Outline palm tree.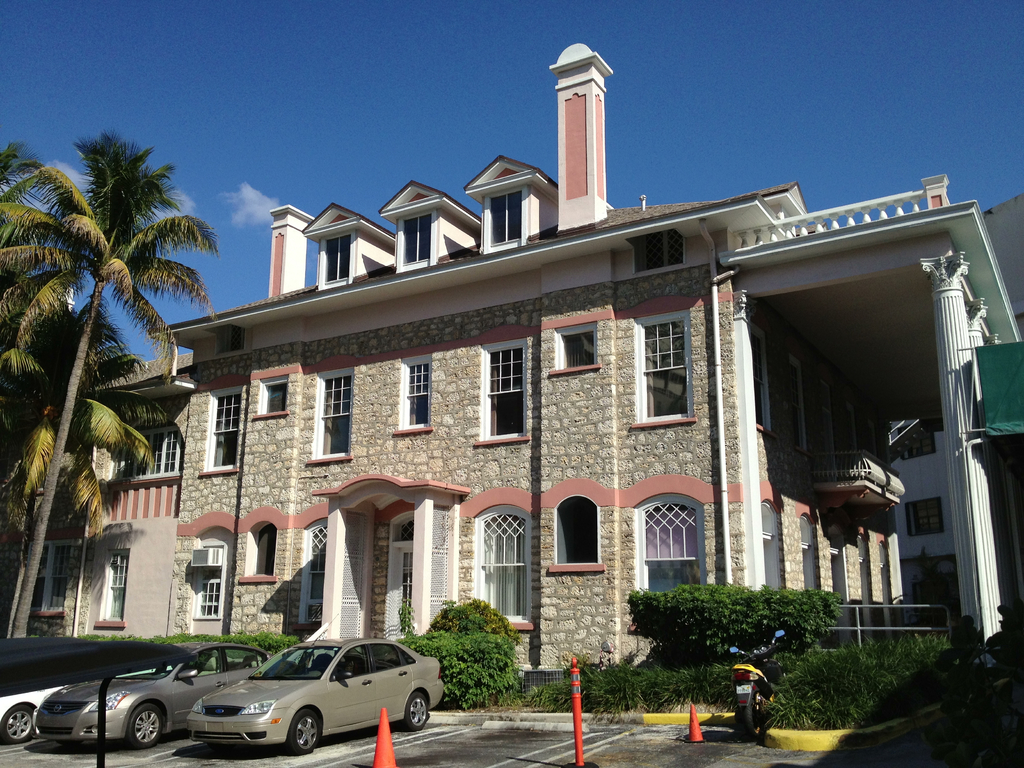
Outline: [x1=0, y1=282, x2=170, y2=648].
